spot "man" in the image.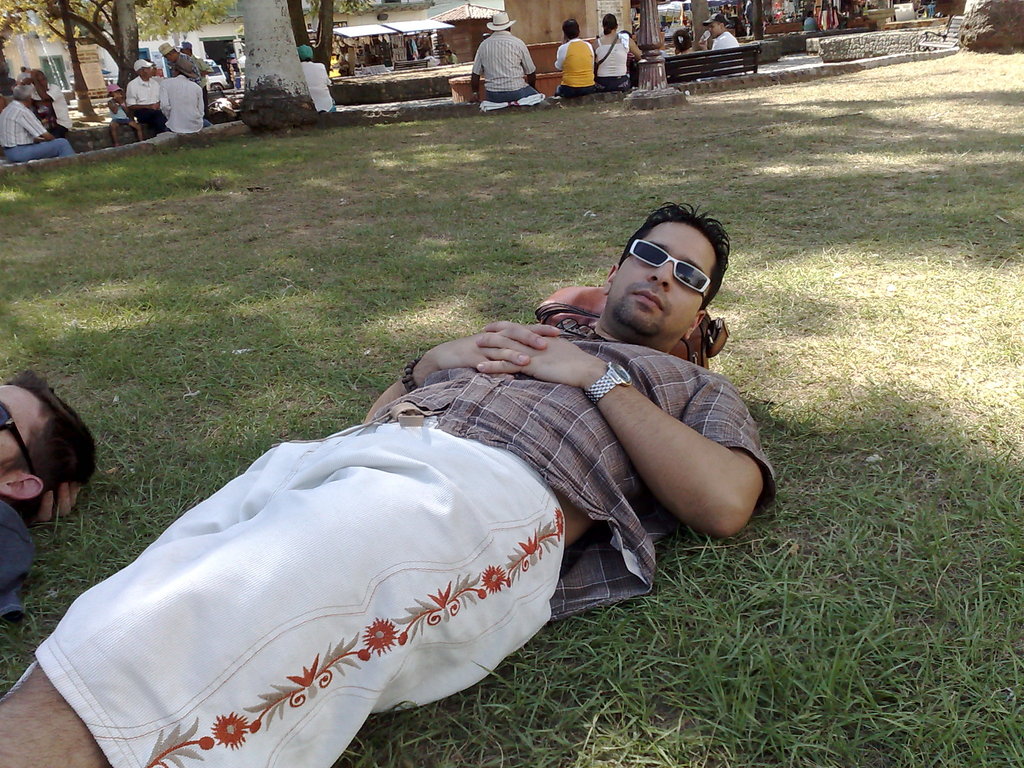
"man" found at bbox=[0, 363, 109, 636].
